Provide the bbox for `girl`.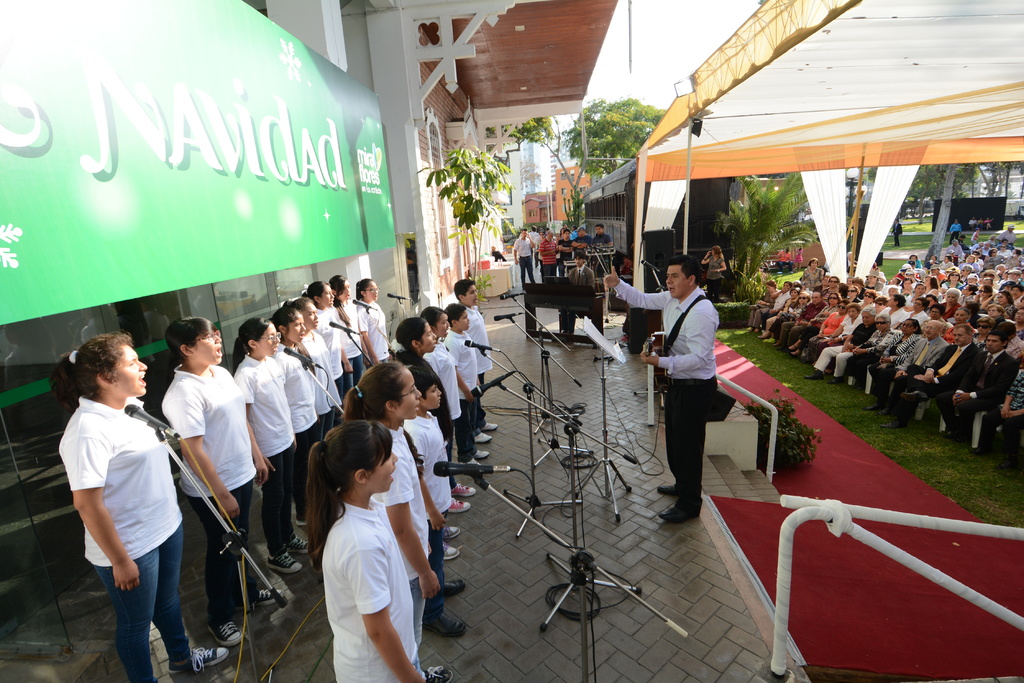
303, 280, 347, 401.
